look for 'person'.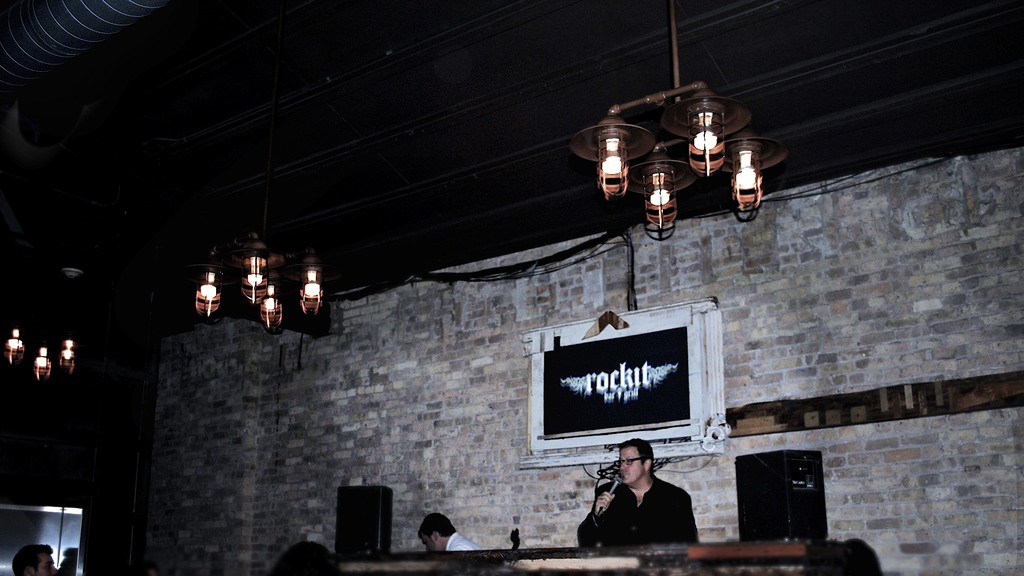
Found: <bbox>11, 543, 61, 575</bbox>.
